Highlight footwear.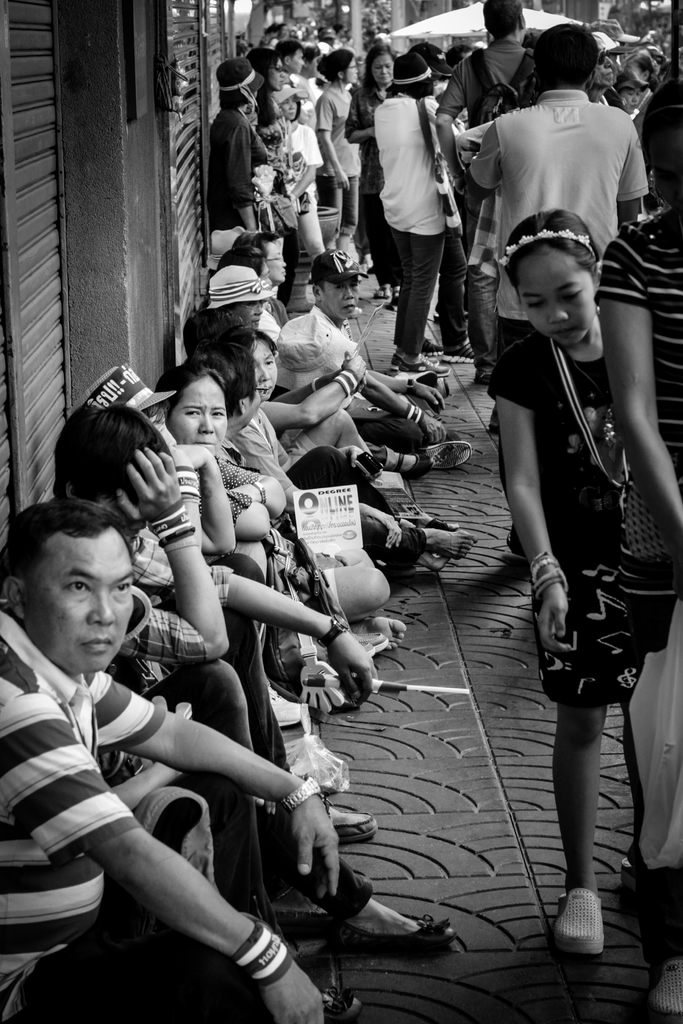
Highlighted region: (x1=441, y1=436, x2=470, y2=475).
